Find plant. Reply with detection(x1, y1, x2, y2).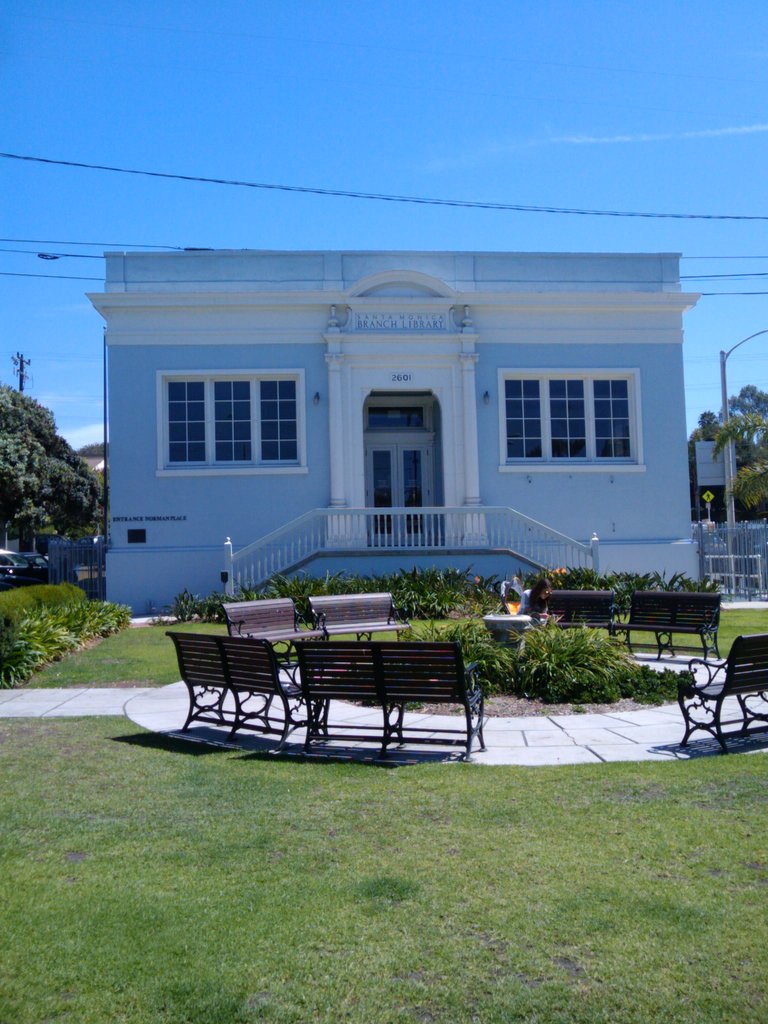
detection(0, 579, 136, 673).
